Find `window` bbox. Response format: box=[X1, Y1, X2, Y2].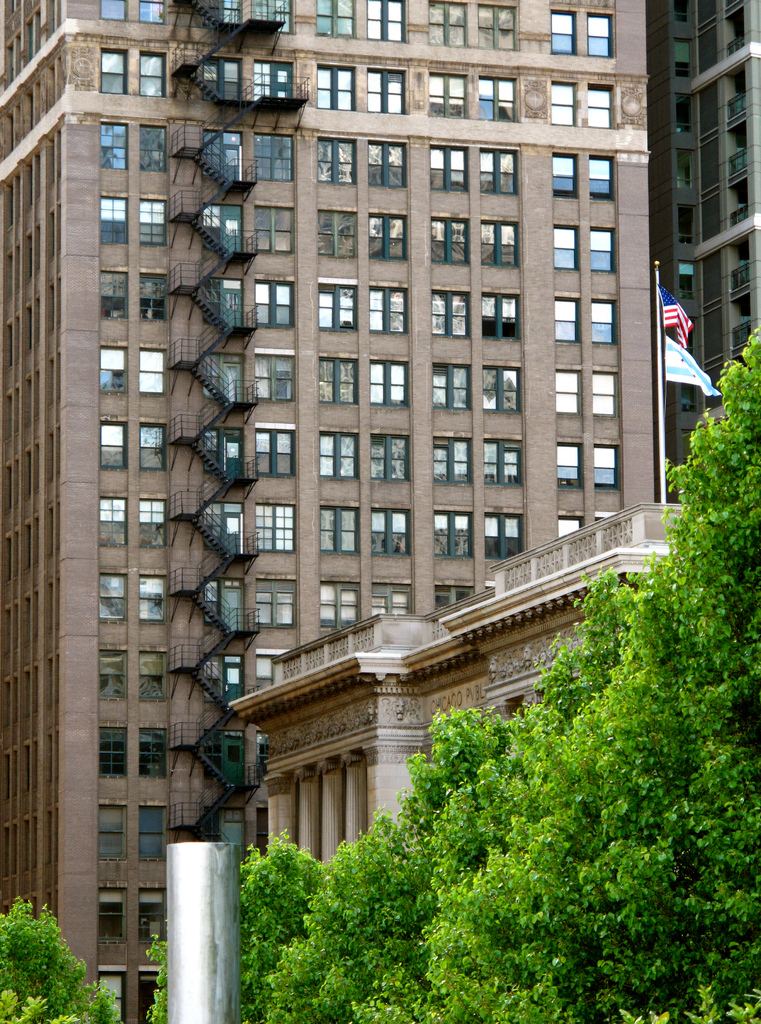
box=[591, 438, 622, 493].
